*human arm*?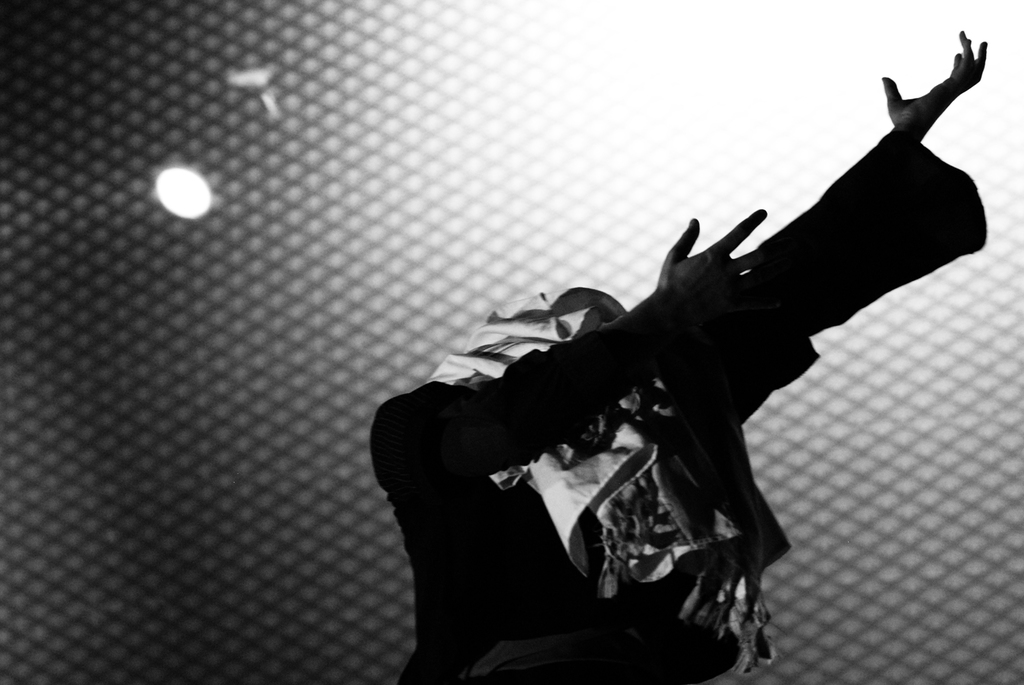
<box>696,21,995,416</box>
